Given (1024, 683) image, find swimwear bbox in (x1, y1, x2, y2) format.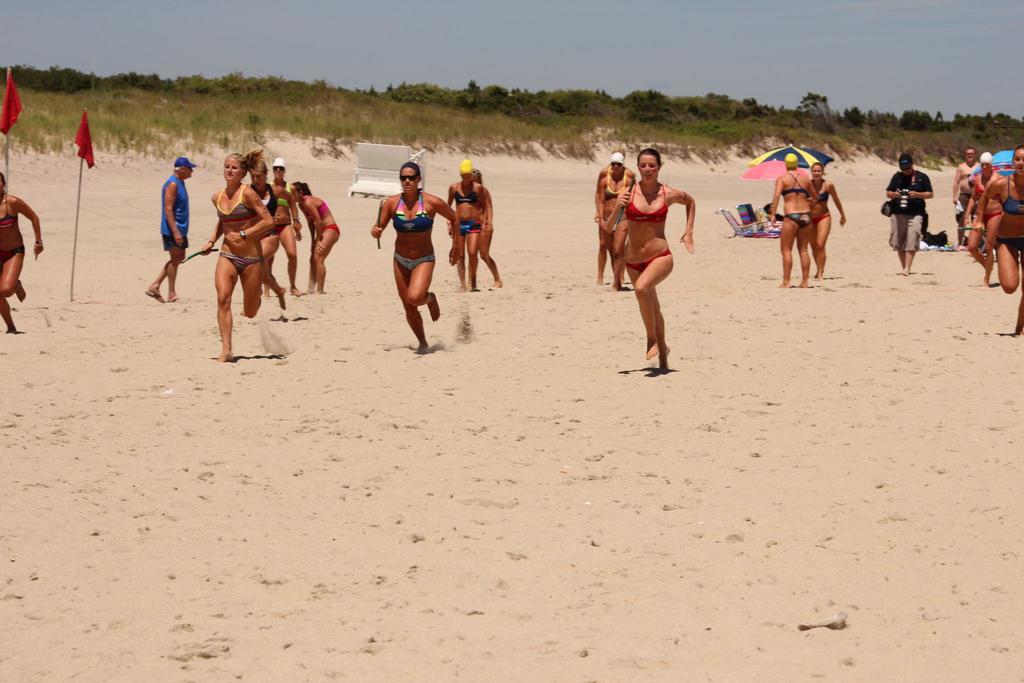
(0, 195, 17, 227).
